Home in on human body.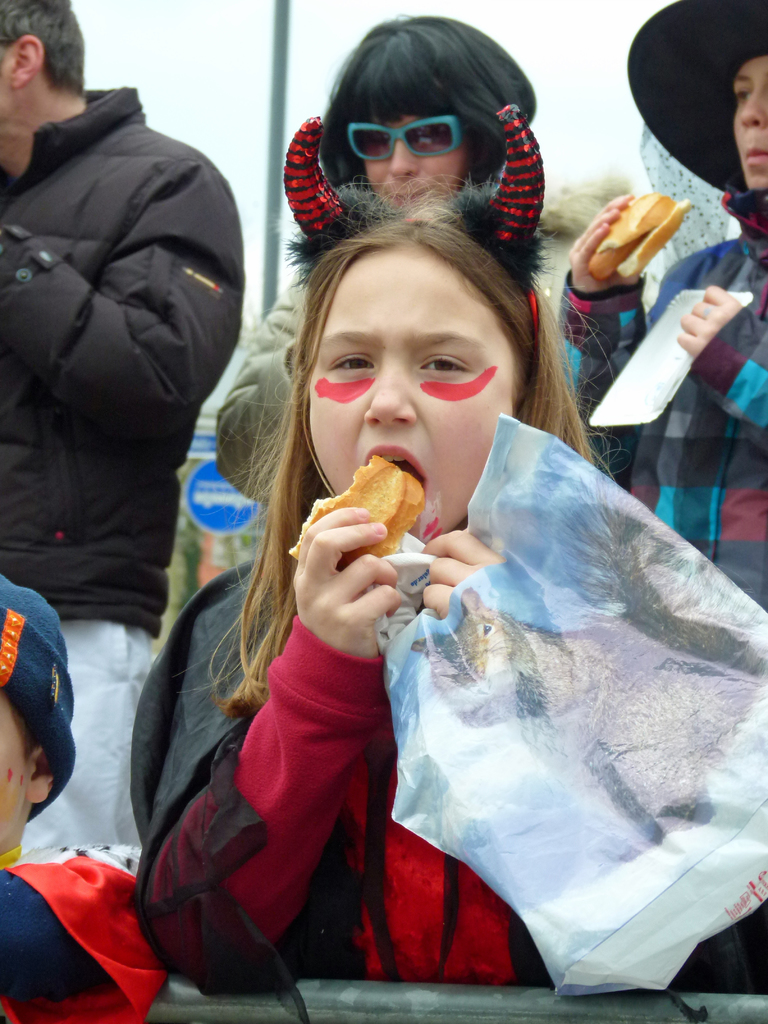
Homed in at <box>571,0,767,592</box>.
